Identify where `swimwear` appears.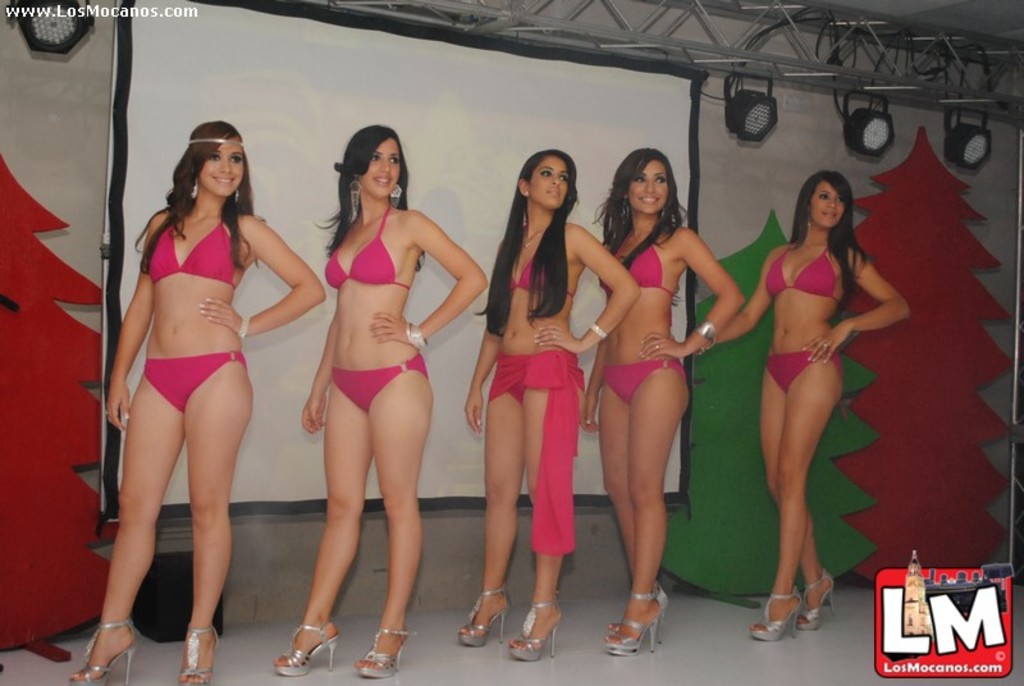
Appears at 332,369,430,413.
